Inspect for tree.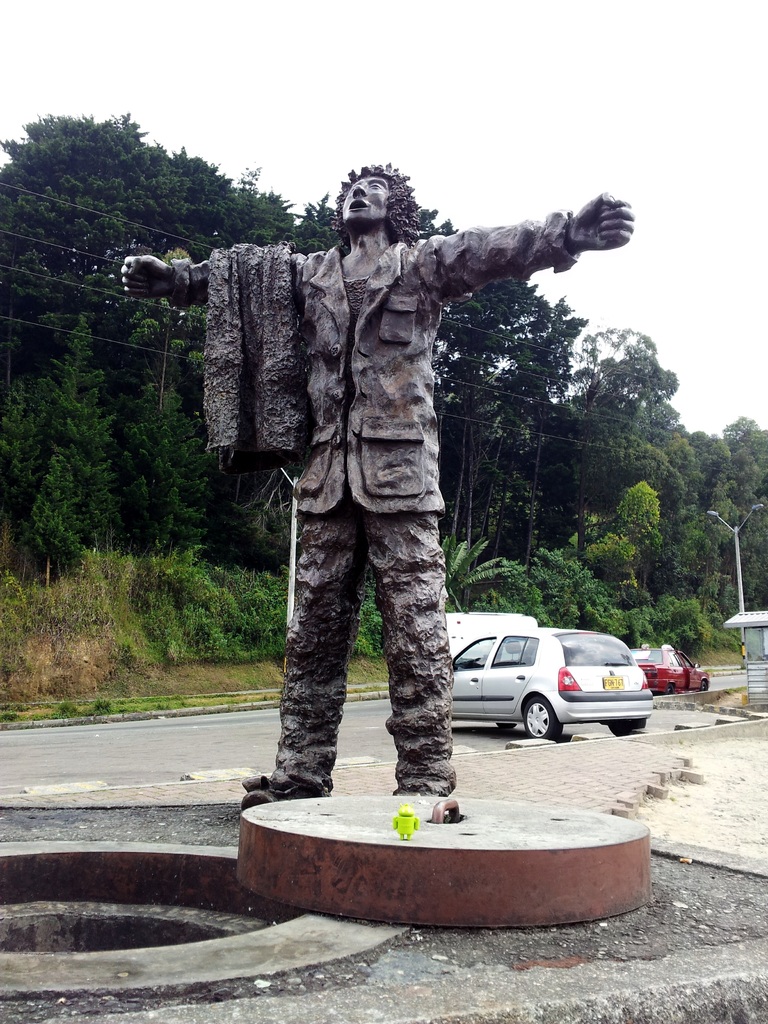
Inspection: bbox=(109, 406, 179, 550).
